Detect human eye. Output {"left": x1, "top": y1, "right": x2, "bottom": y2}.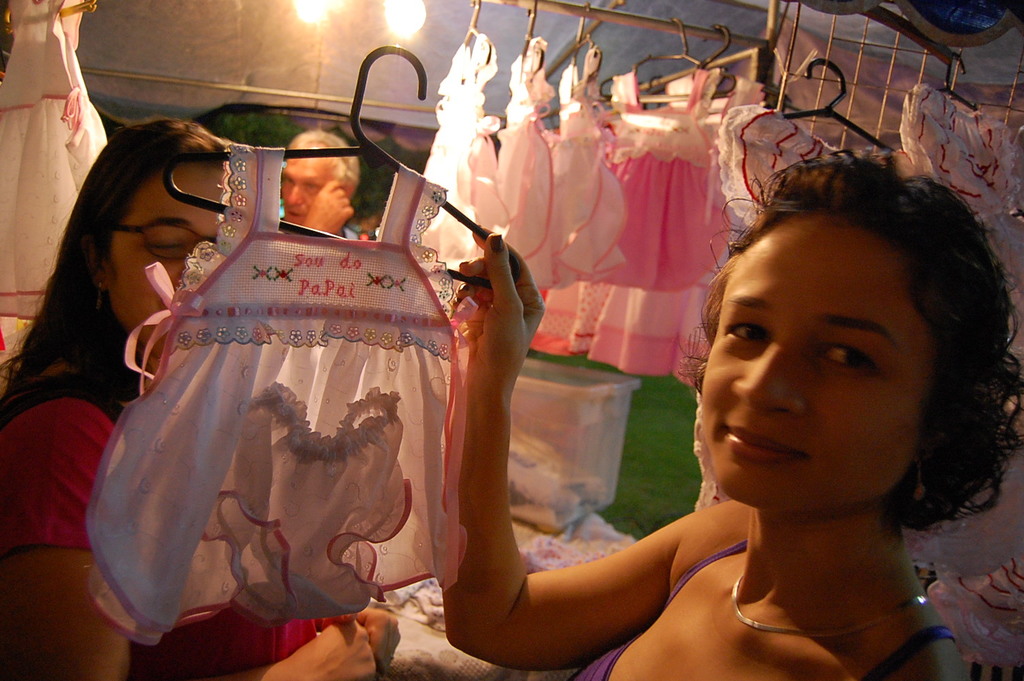
{"left": 282, "top": 178, "right": 294, "bottom": 188}.
